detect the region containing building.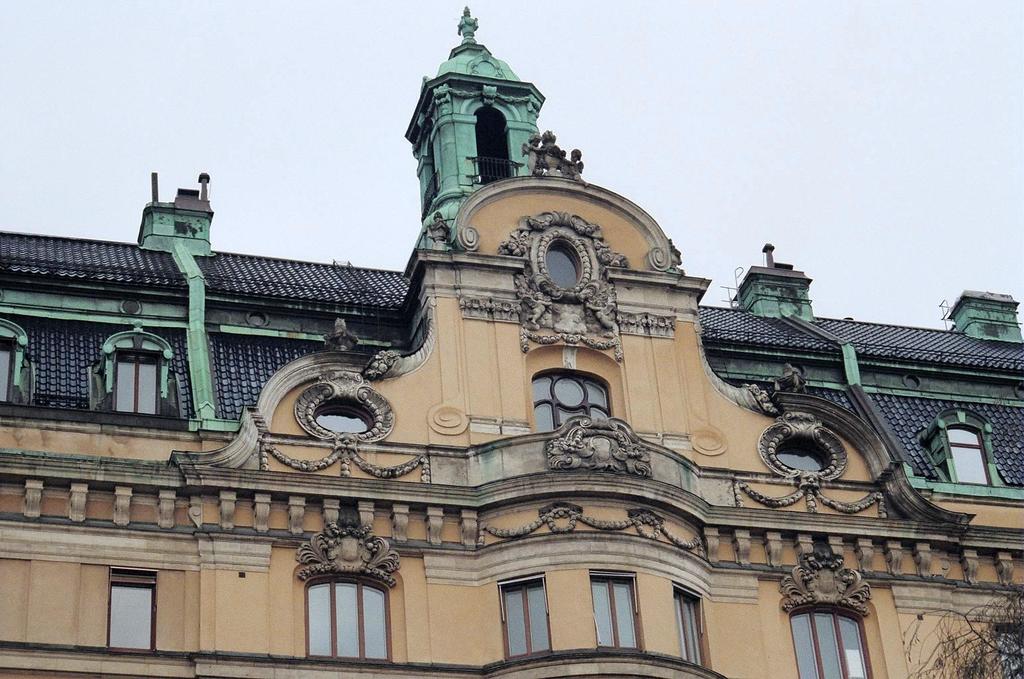
x1=0 y1=5 x2=1023 y2=678.
